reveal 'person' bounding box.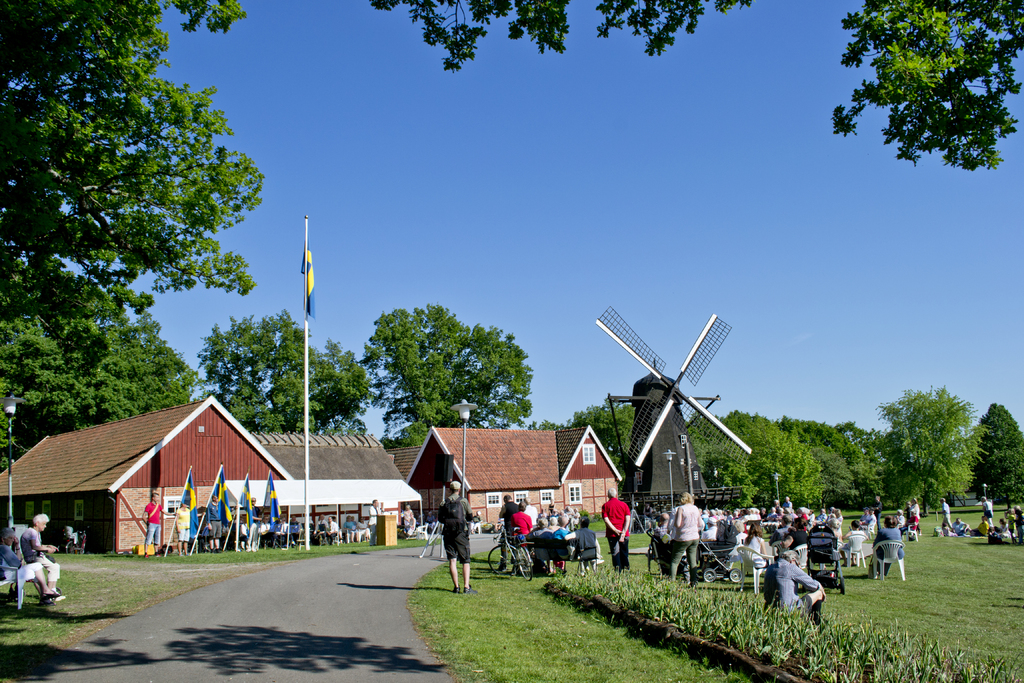
Revealed: 910 498 922 532.
